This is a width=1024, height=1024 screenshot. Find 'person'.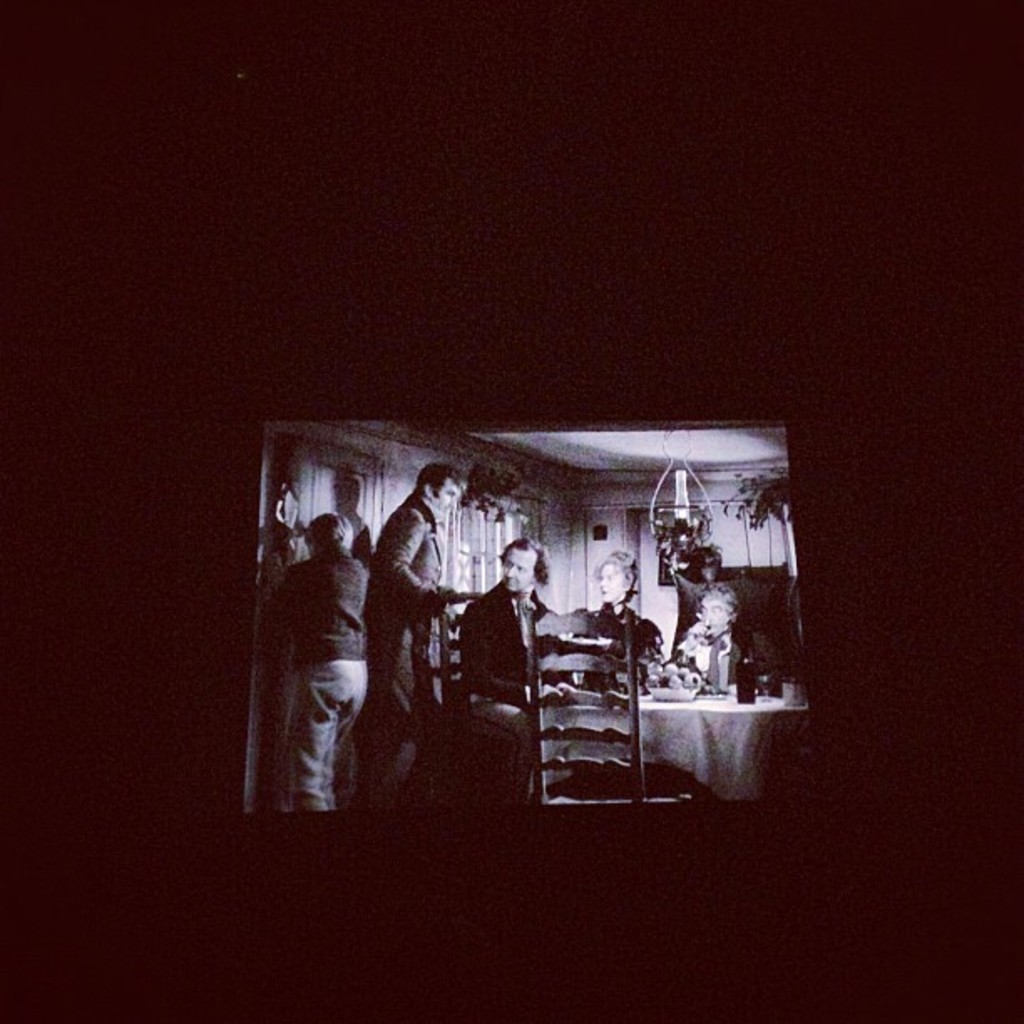
Bounding box: locate(371, 457, 489, 796).
